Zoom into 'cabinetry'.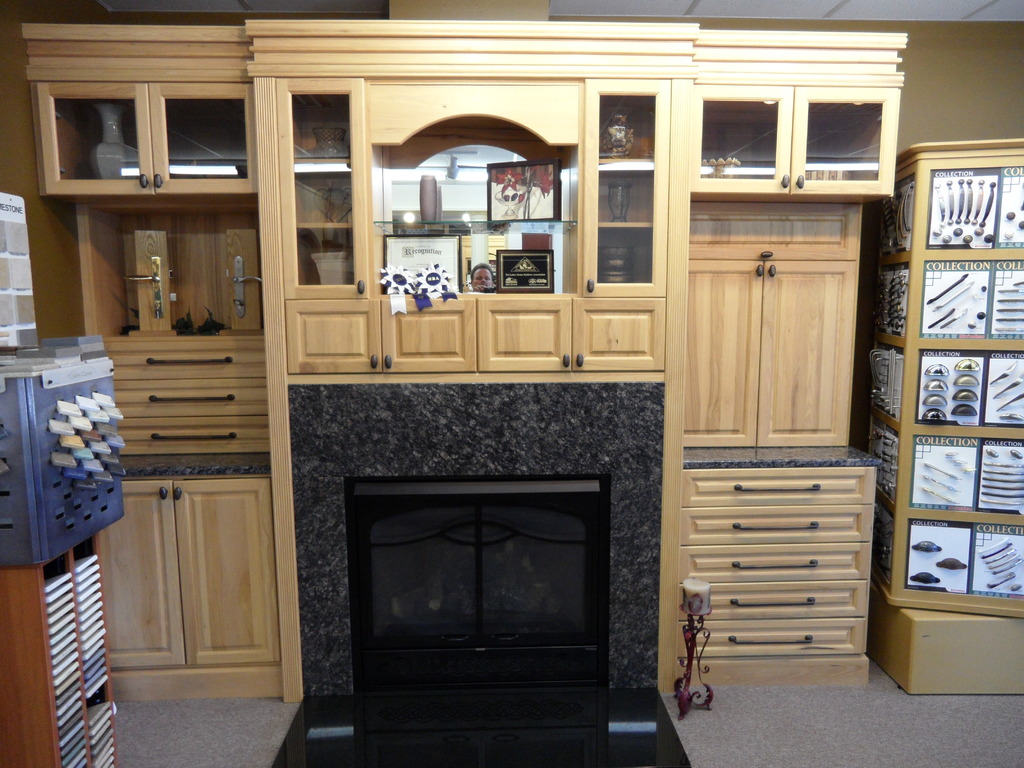
Zoom target: 246/15/703/381.
